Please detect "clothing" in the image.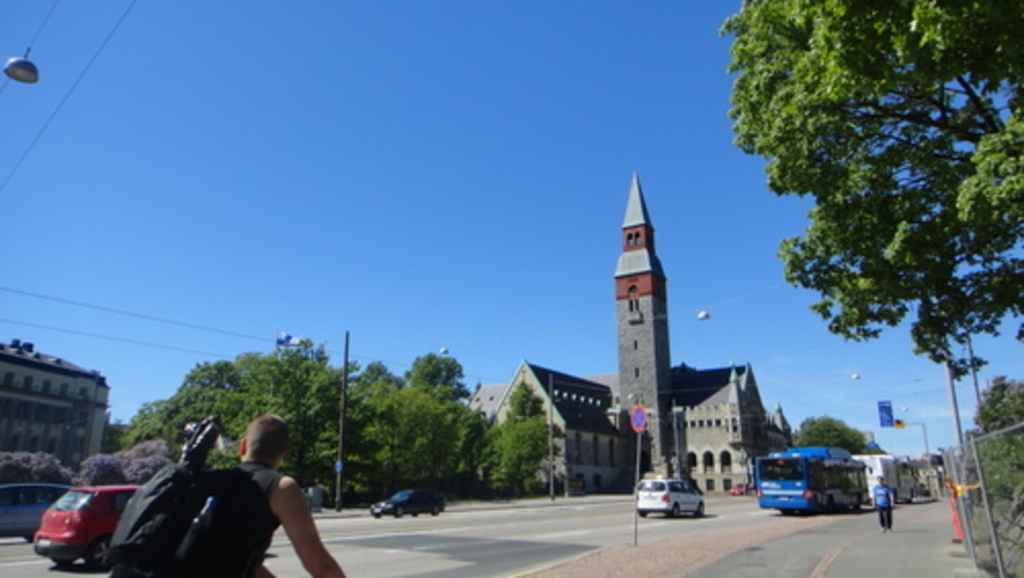
(x1=150, y1=465, x2=283, y2=576).
